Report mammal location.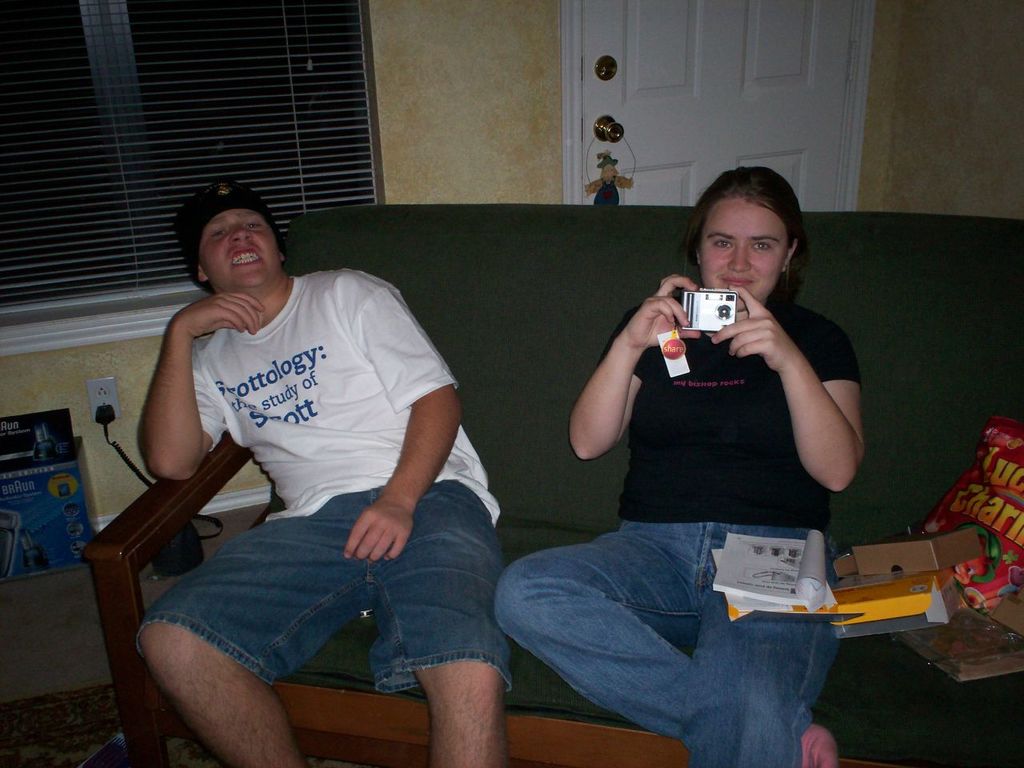
Report: {"left": 133, "top": 178, "right": 503, "bottom": 767}.
